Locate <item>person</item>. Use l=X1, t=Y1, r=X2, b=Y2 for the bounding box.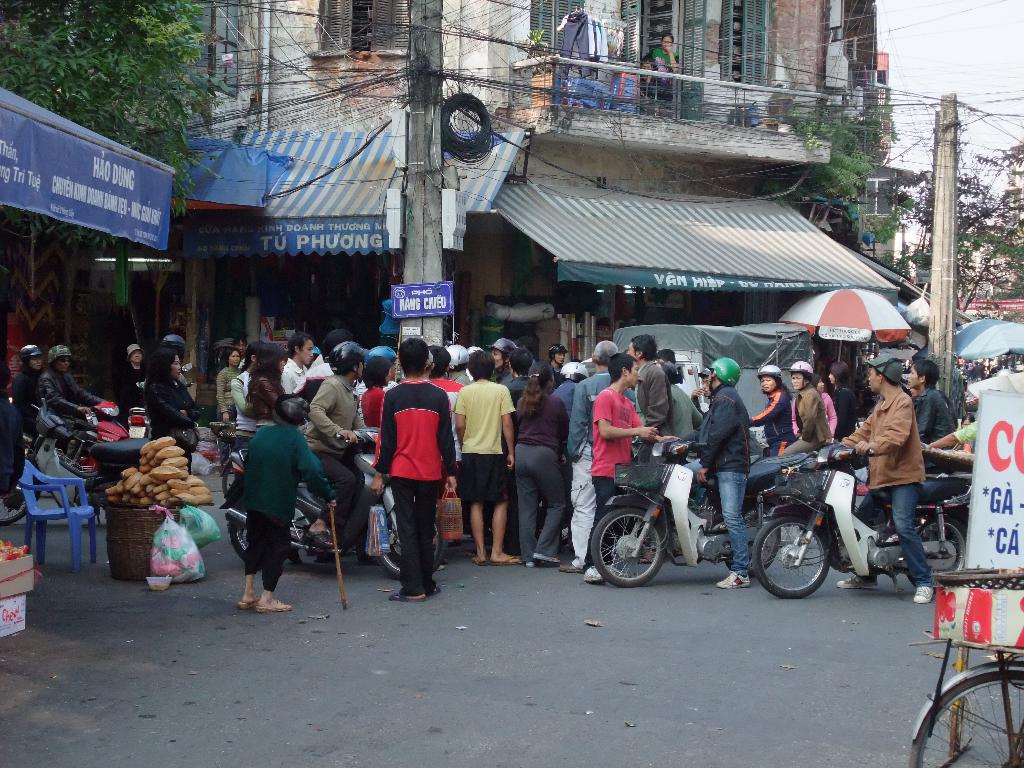
l=913, t=355, r=966, b=435.
